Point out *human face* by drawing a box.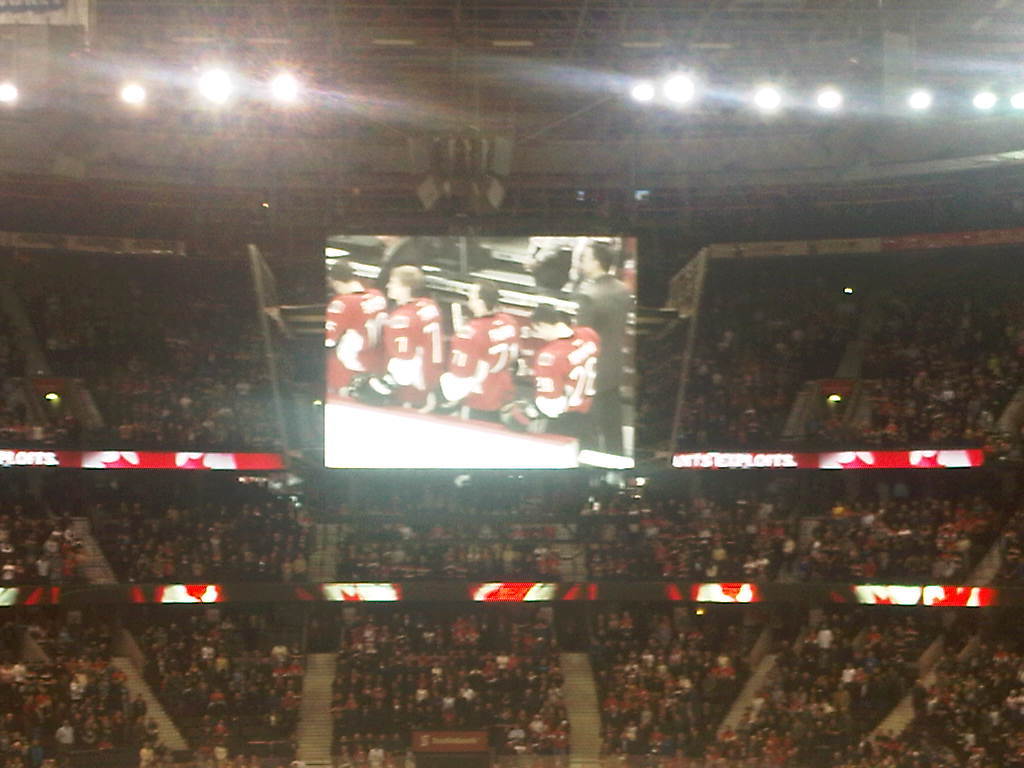
crop(466, 284, 480, 310).
